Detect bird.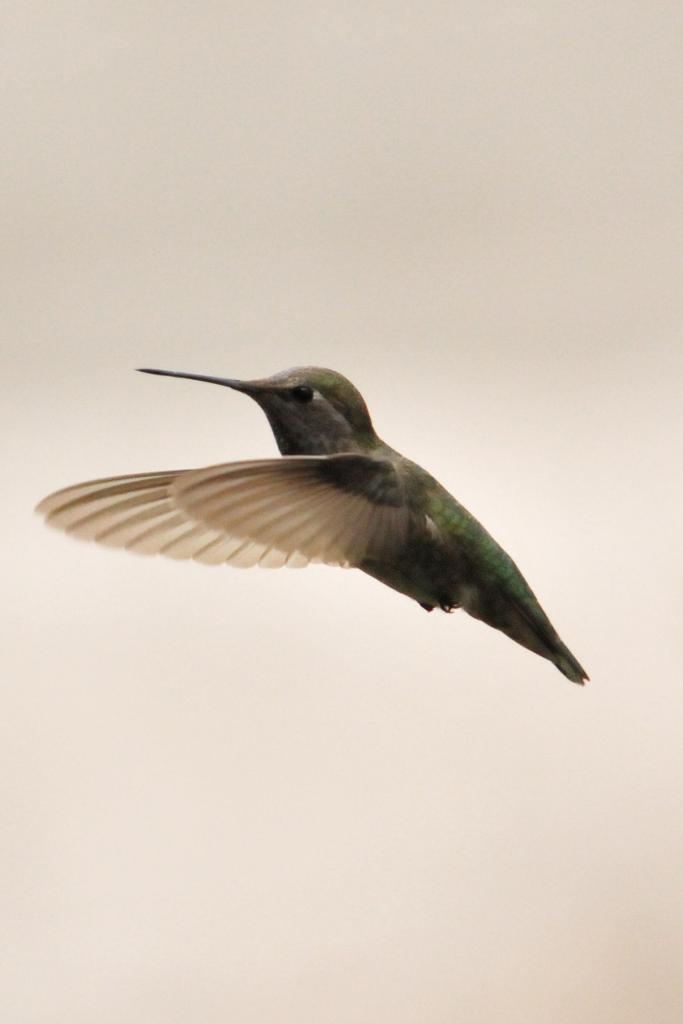
Detected at 26,364,584,691.
